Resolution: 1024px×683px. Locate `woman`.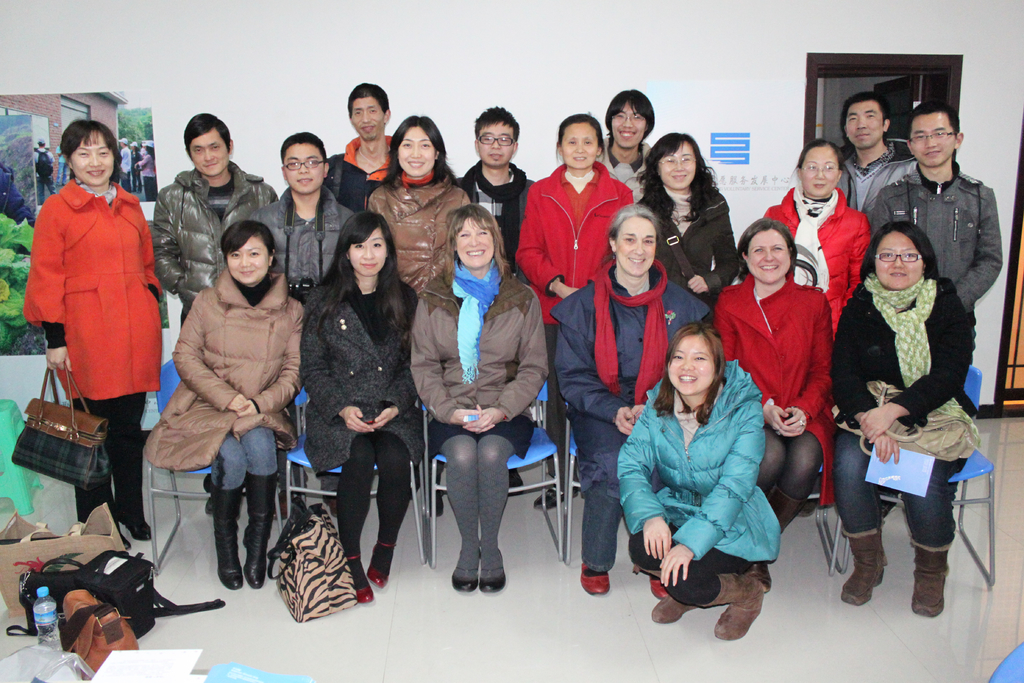
l=24, t=122, r=168, b=546.
